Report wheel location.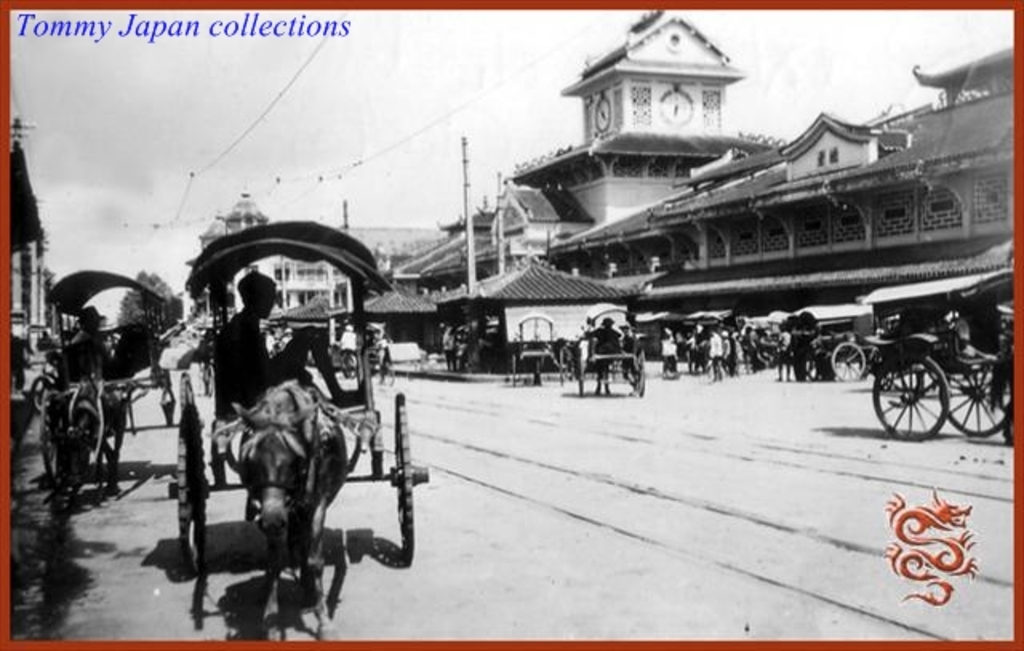
Report: {"left": 941, "top": 363, "right": 1008, "bottom": 433}.
